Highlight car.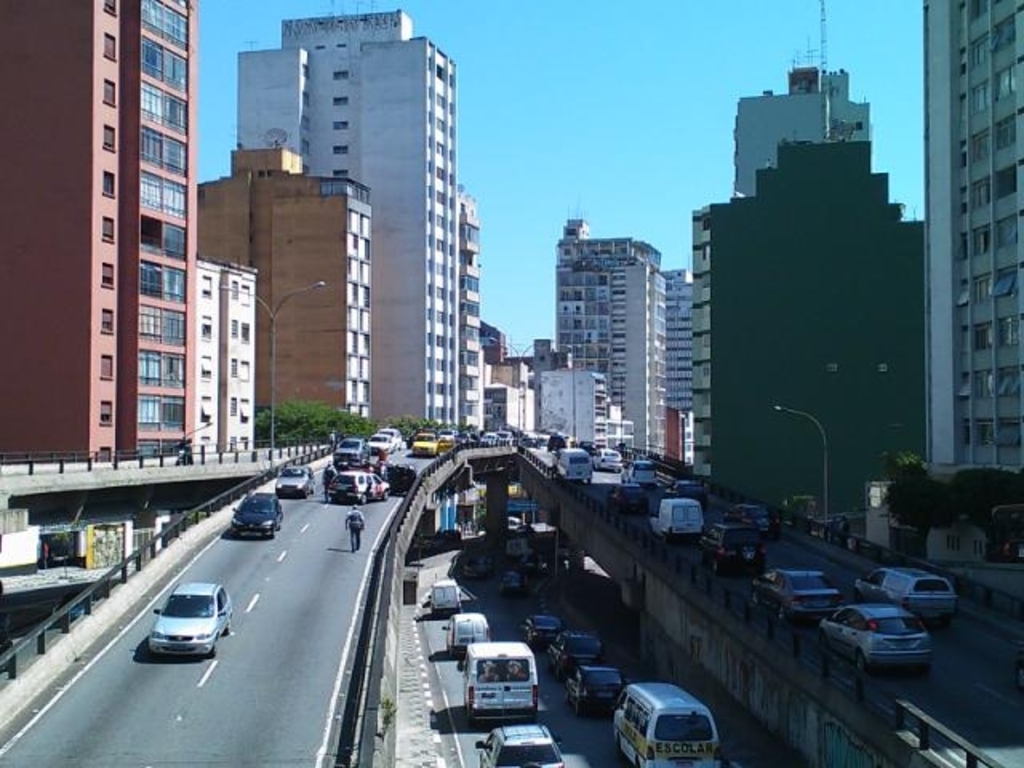
Highlighted region: (523,613,565,651).
